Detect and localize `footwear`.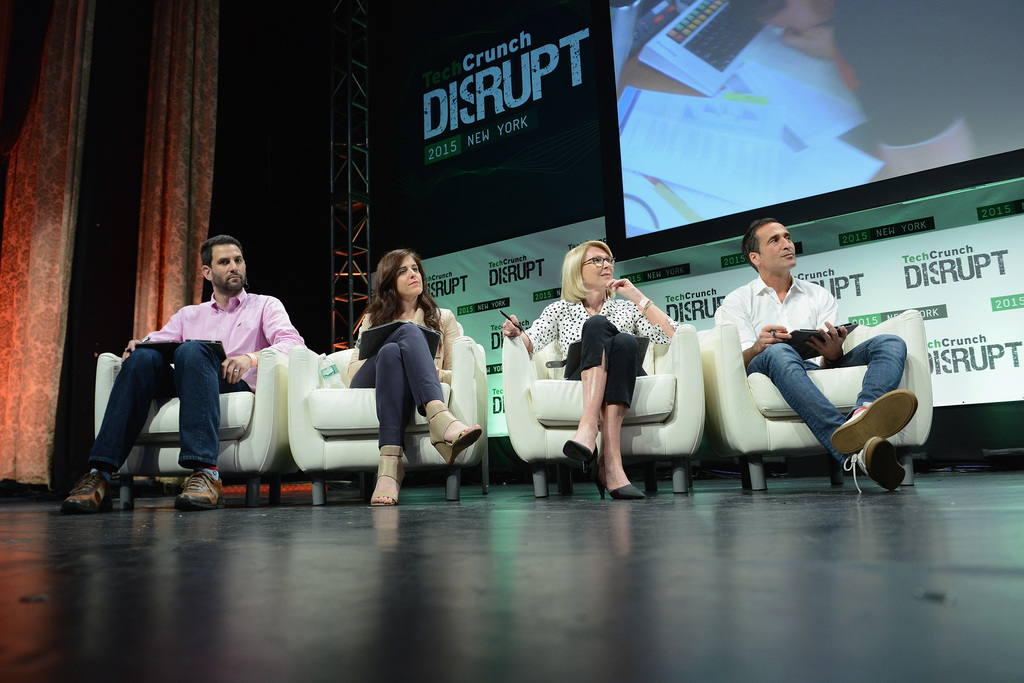
Localized at <bbox>827, 393, 917, 449</bbox>.
